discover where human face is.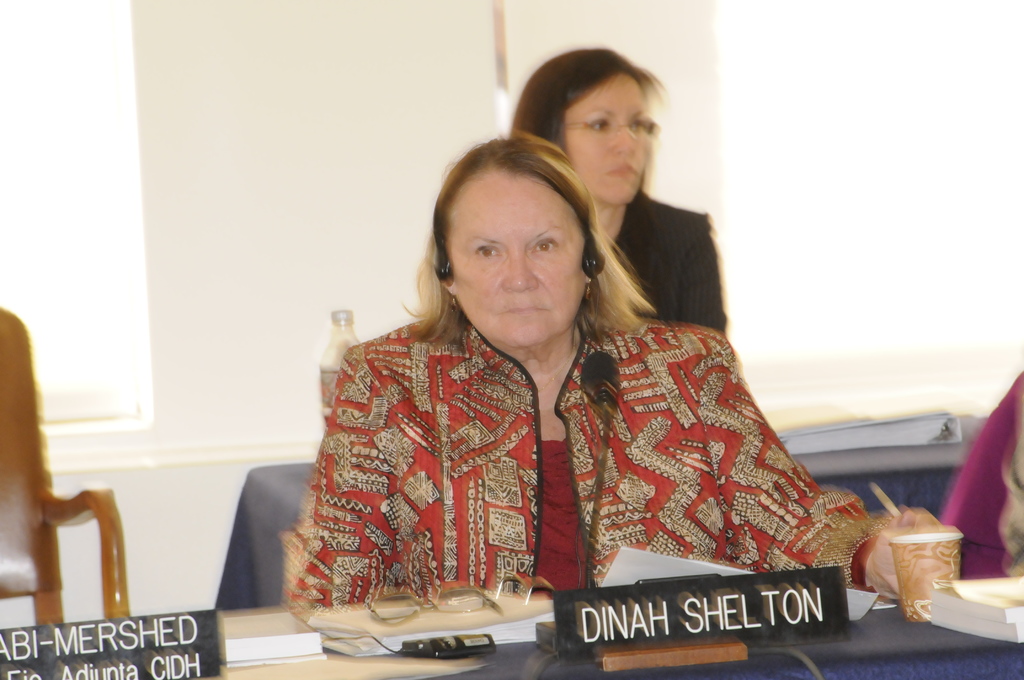
Discovered at bbox=(443, 170, 586, 345).
